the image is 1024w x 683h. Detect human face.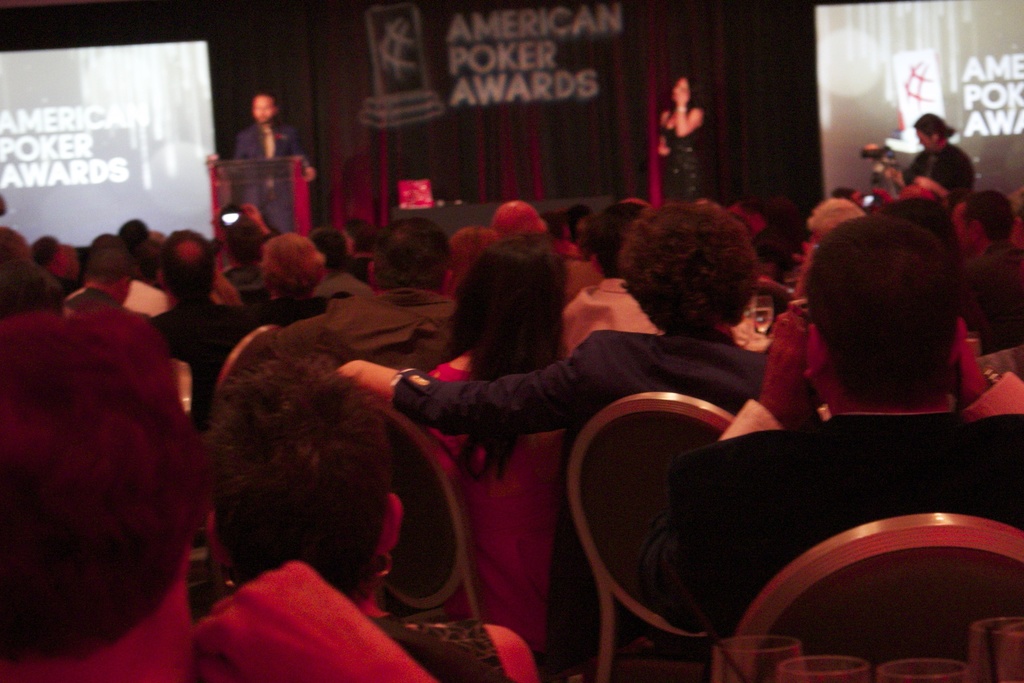
Detection: [675,78,689,104].
